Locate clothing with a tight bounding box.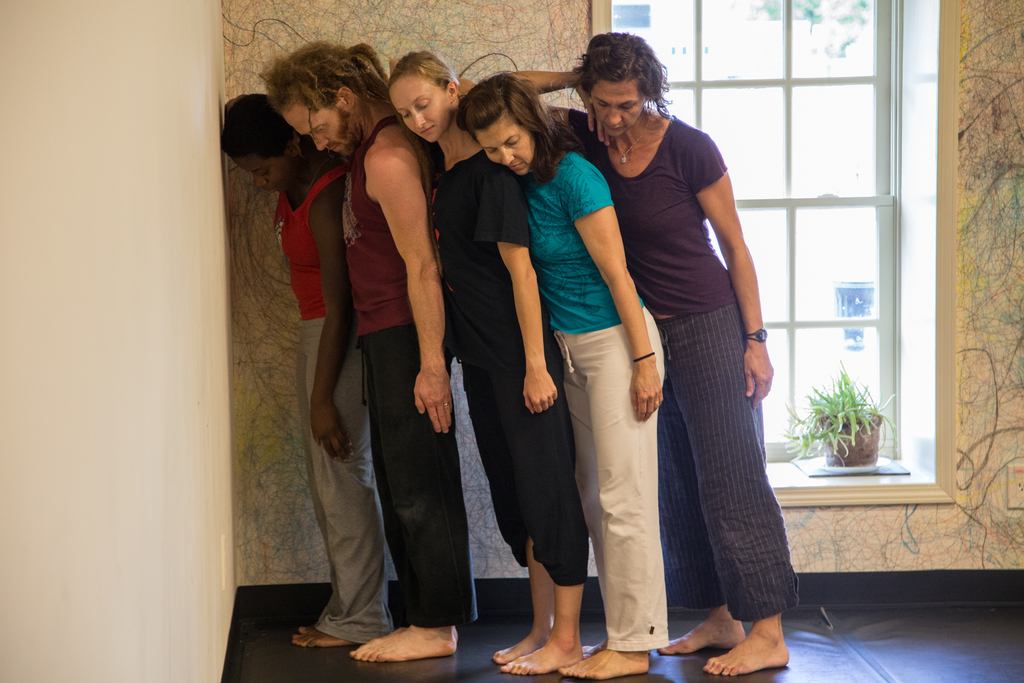
[x1=426, y1=145, x2=570, y2=586].
